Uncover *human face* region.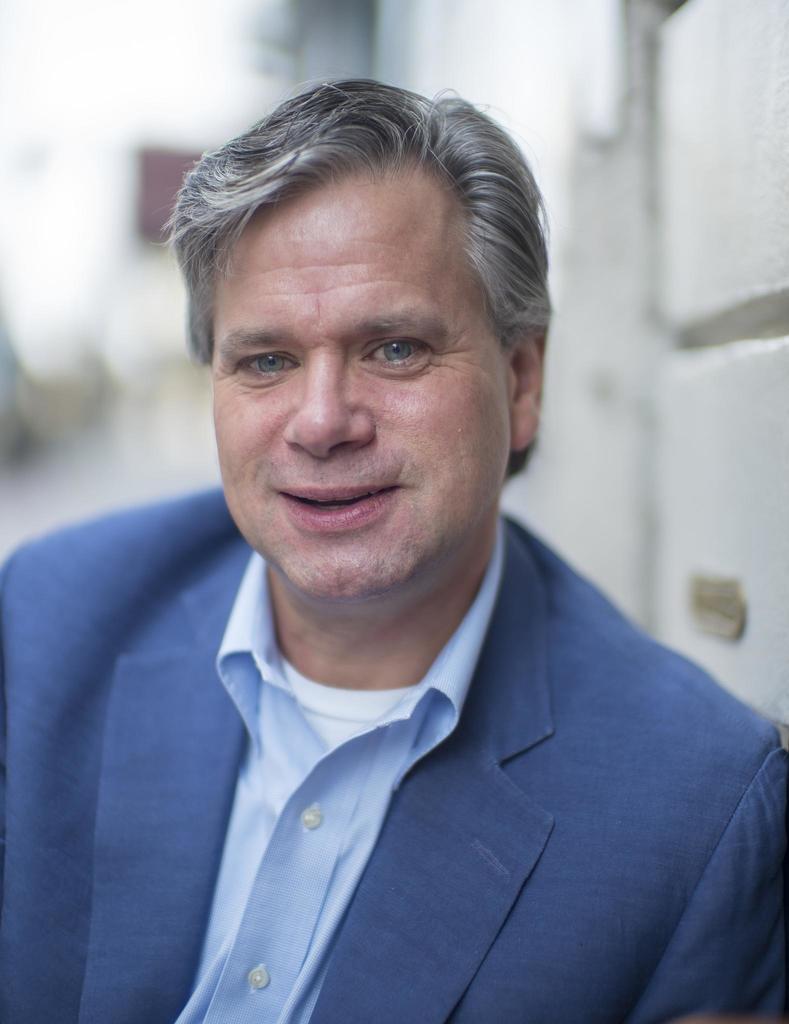
Uncovered: bbox=(212, 209, 515, 600).
